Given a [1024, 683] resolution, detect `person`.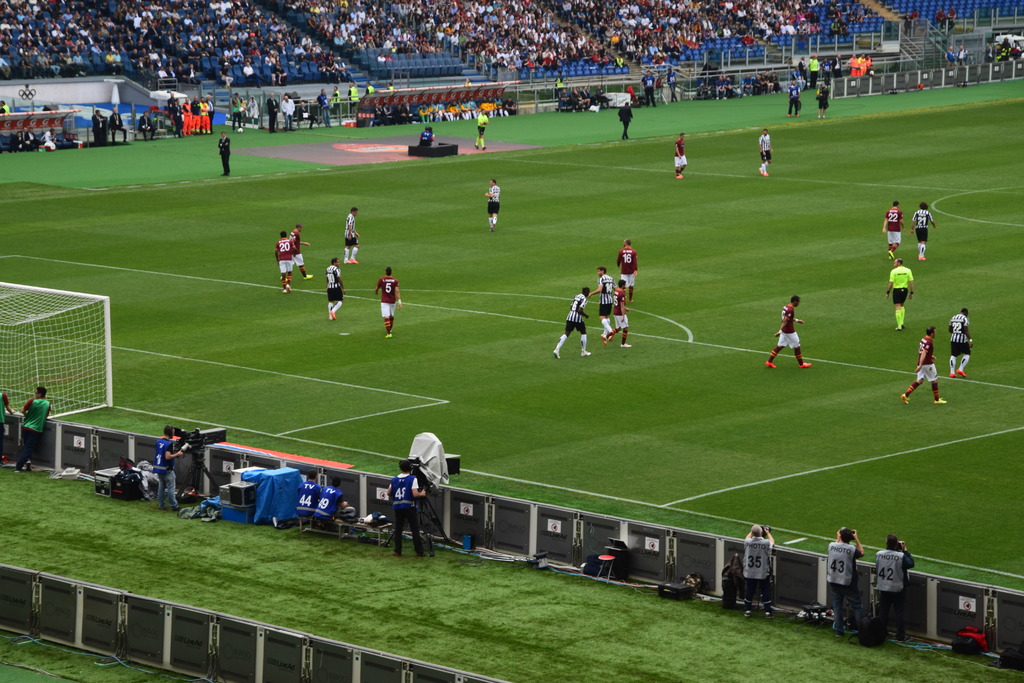
<box>288,222,316,281</box>.
